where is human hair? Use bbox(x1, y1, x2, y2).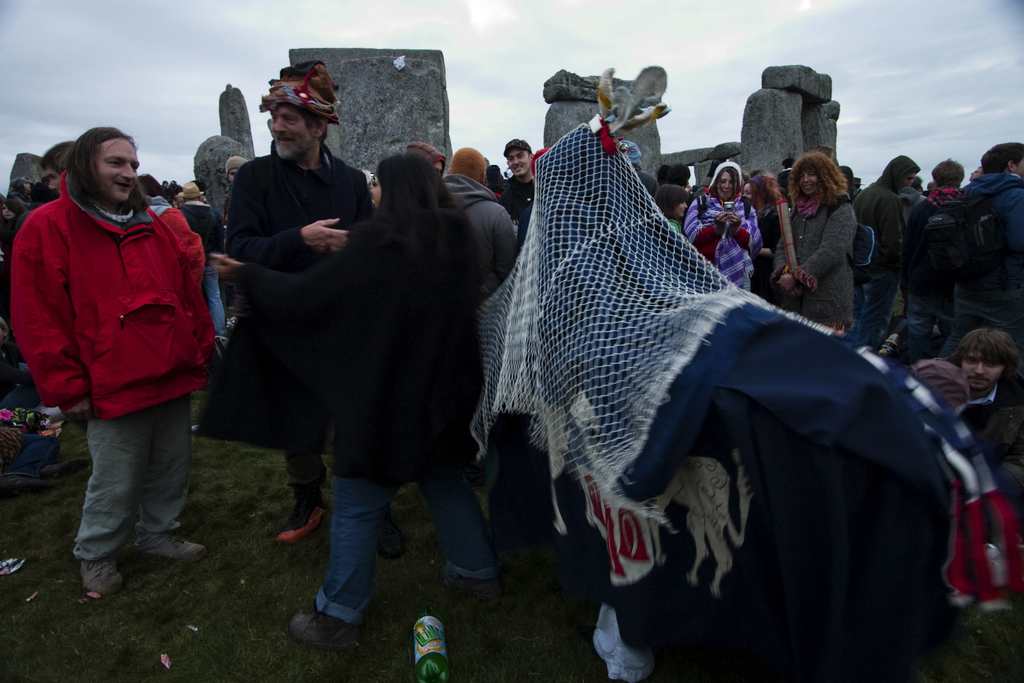
bbox(929, 157, 964, 187).
